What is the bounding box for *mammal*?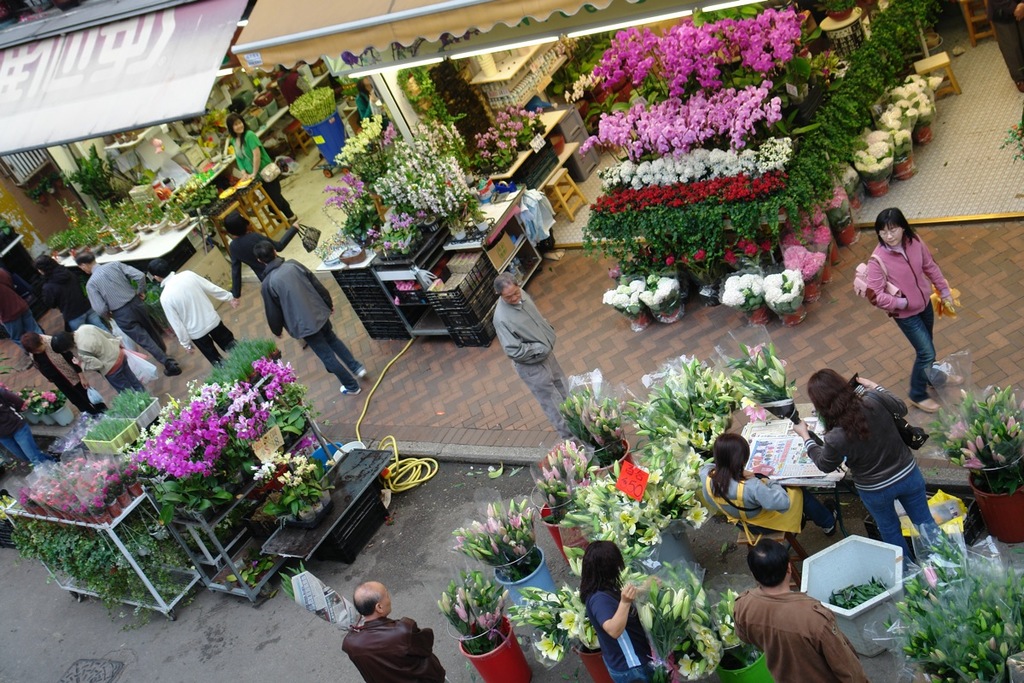
{"x1": 352, "y1": 76, "x2": 375, "y2": 120}.
